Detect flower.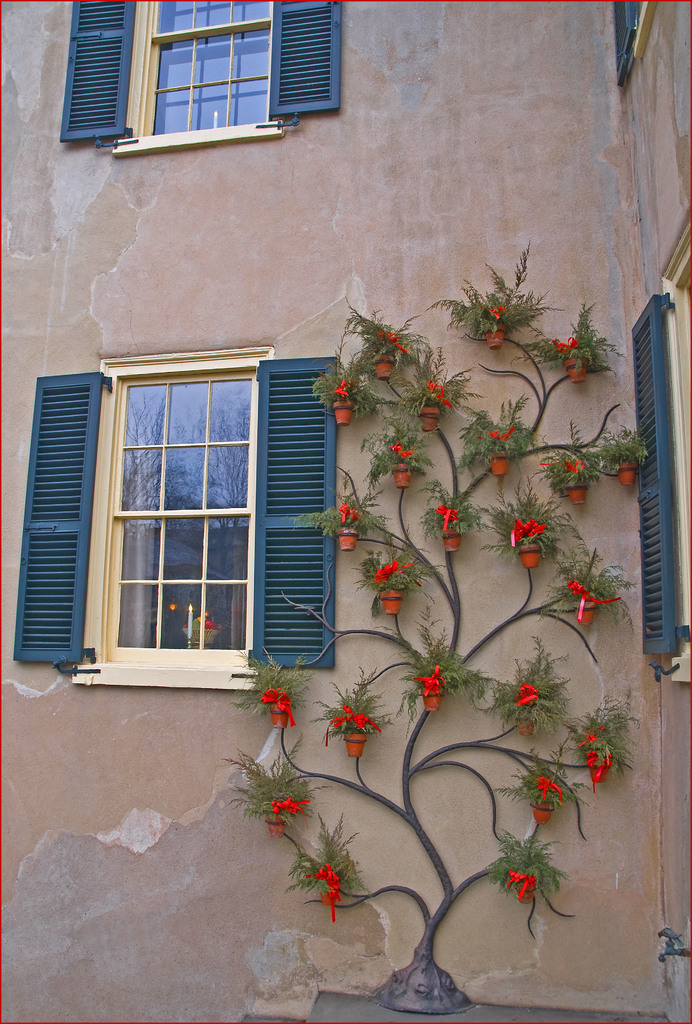
Detected at [434,379,455,410].
